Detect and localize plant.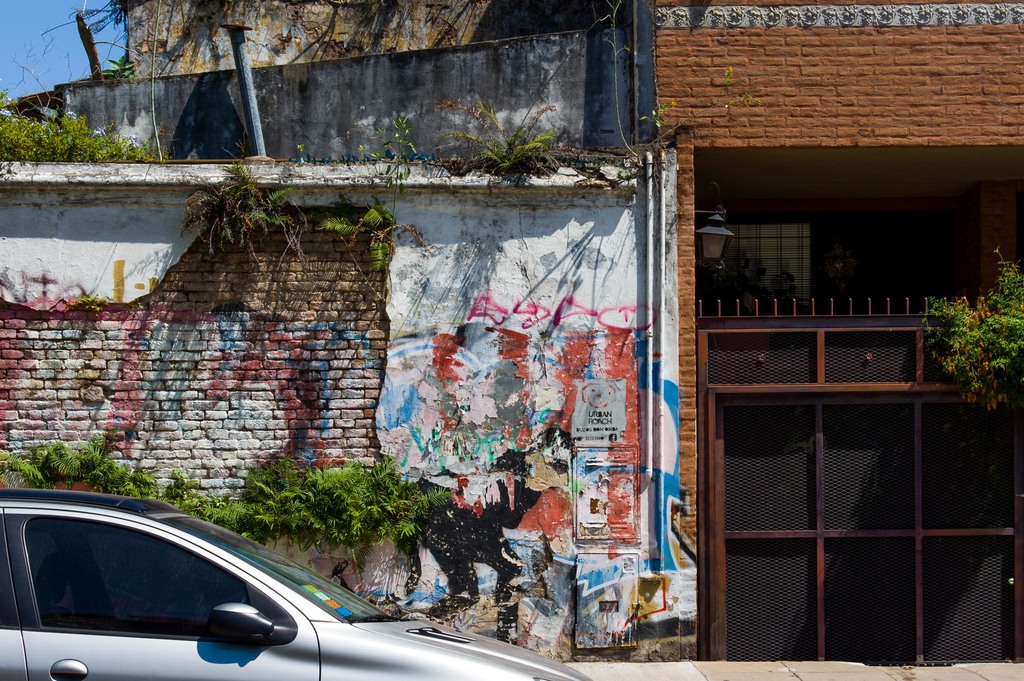
Localized at 618,0,754,167.
